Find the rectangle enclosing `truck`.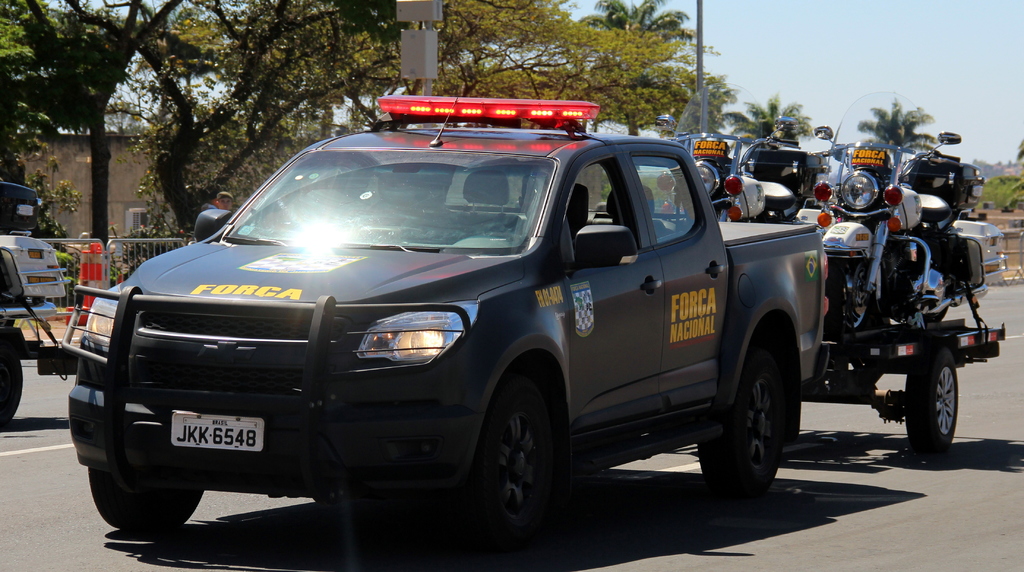
(left=50, top=86, right=1011, bottom=571).
